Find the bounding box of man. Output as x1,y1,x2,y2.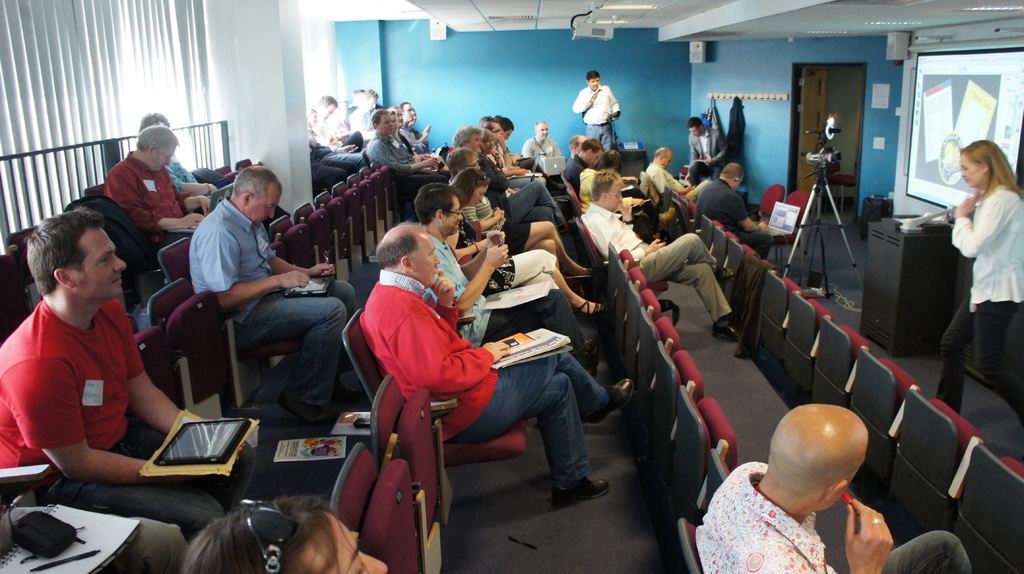
514,119,568,171.
